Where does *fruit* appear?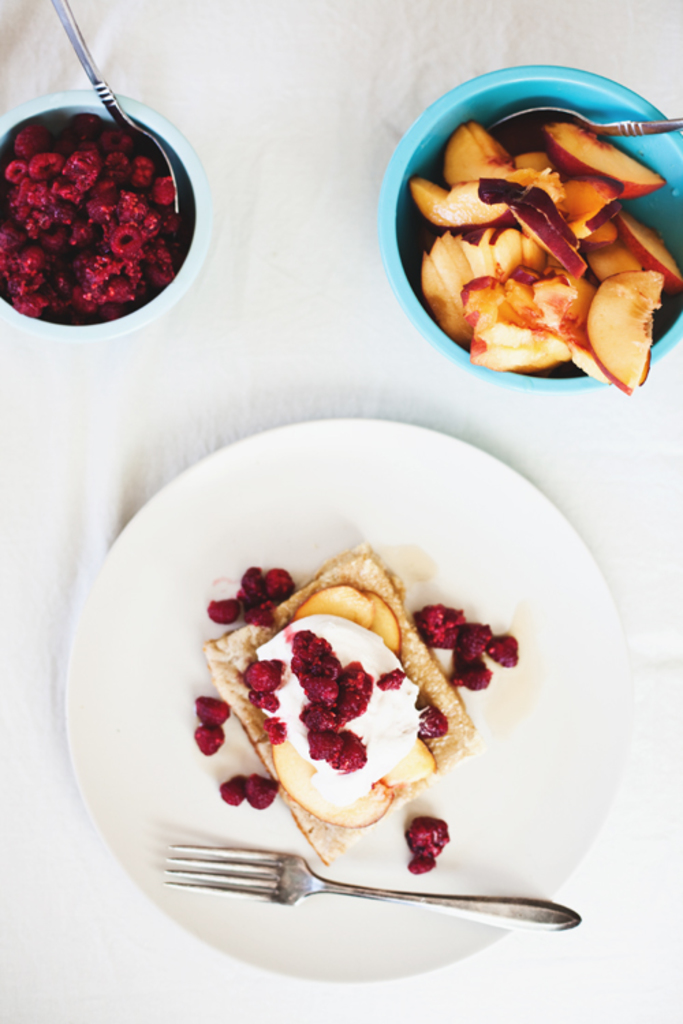
Appears at box(242, 664, 275, 694).
